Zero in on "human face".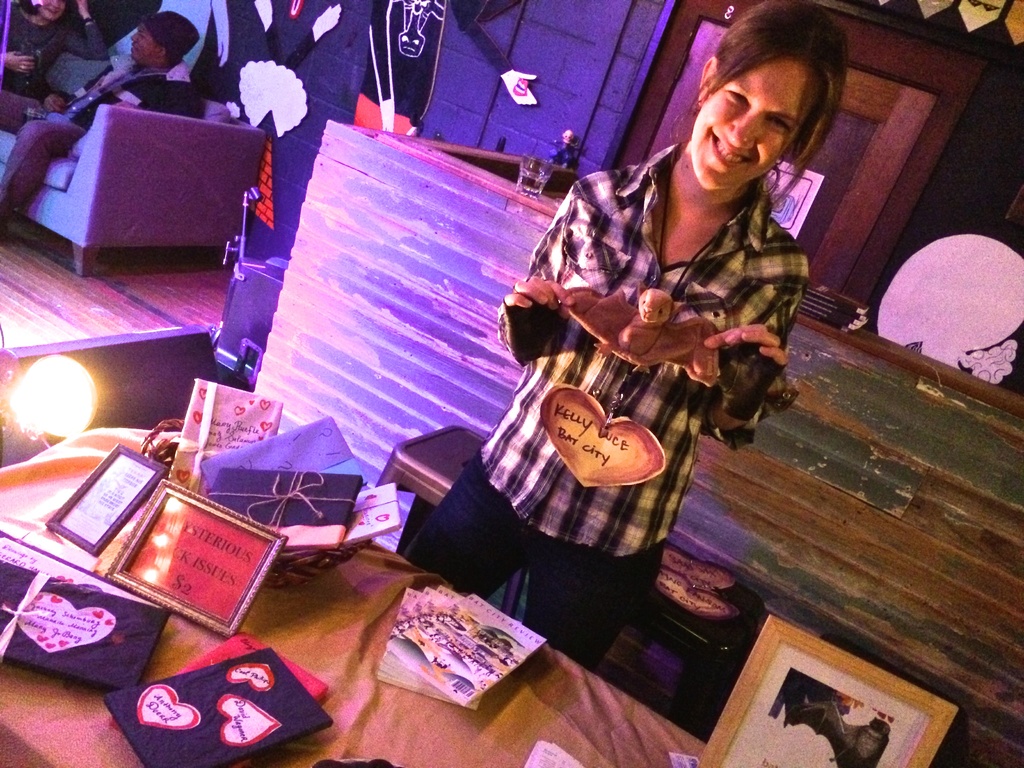
Zeroed in: (left=689, top=56, right=813, bottom=190).
